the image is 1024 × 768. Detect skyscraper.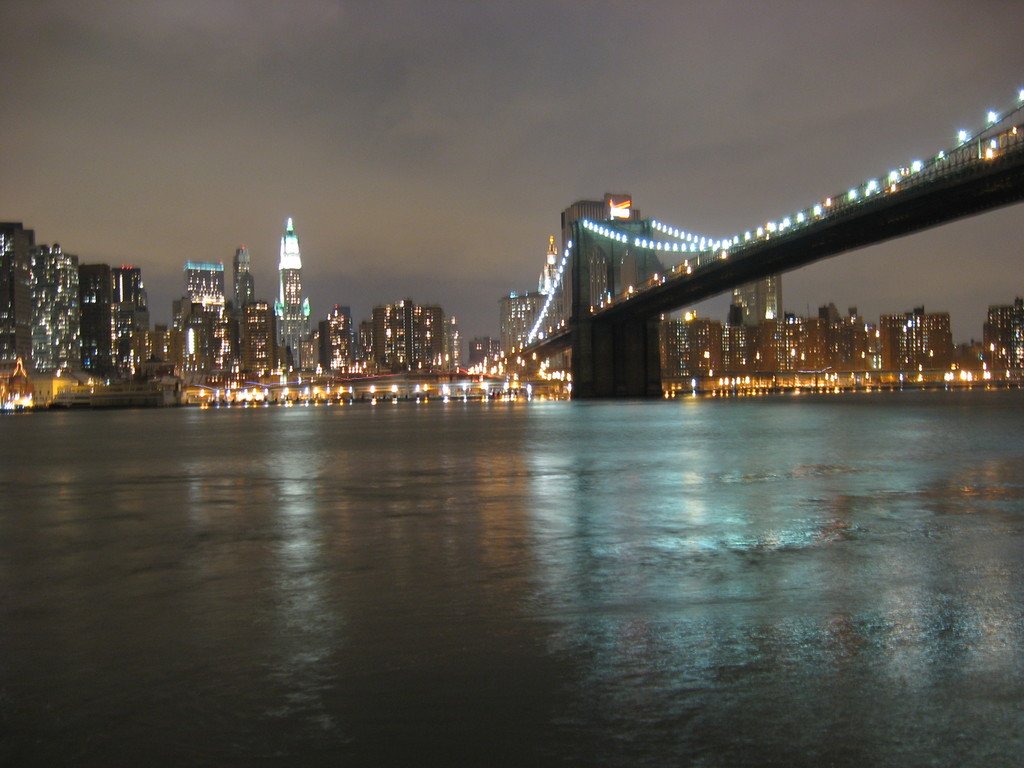
Detection: Rect(723, 257, 788, 328).
